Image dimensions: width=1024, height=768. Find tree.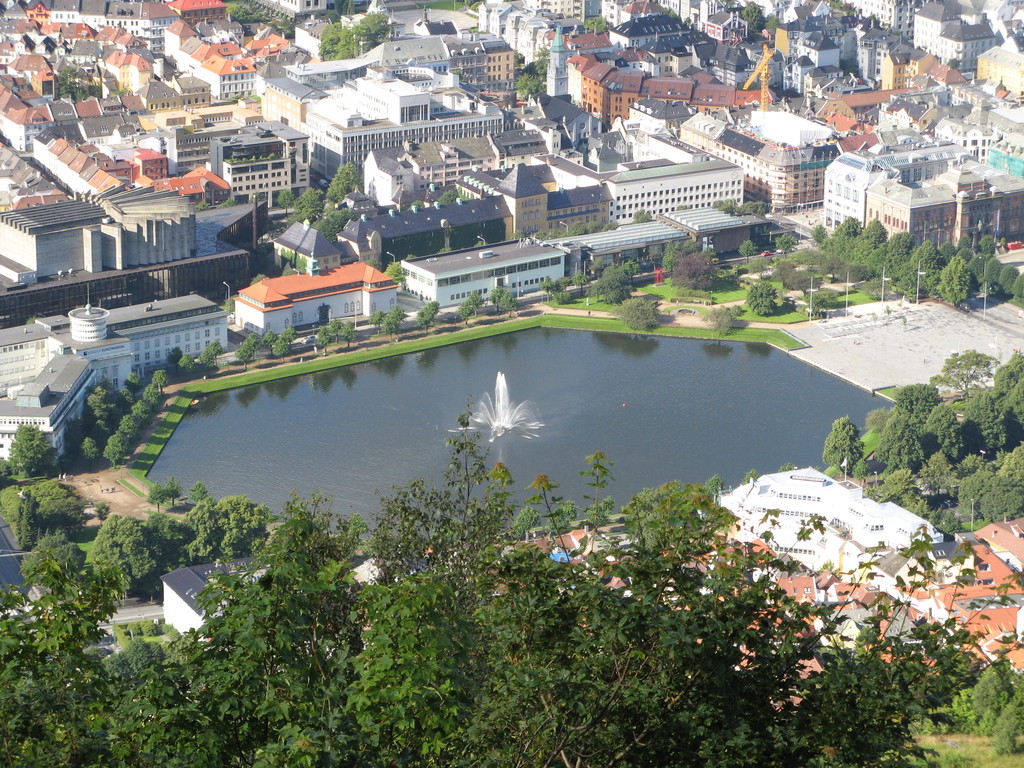
<box>503,287,520,316</box>.
